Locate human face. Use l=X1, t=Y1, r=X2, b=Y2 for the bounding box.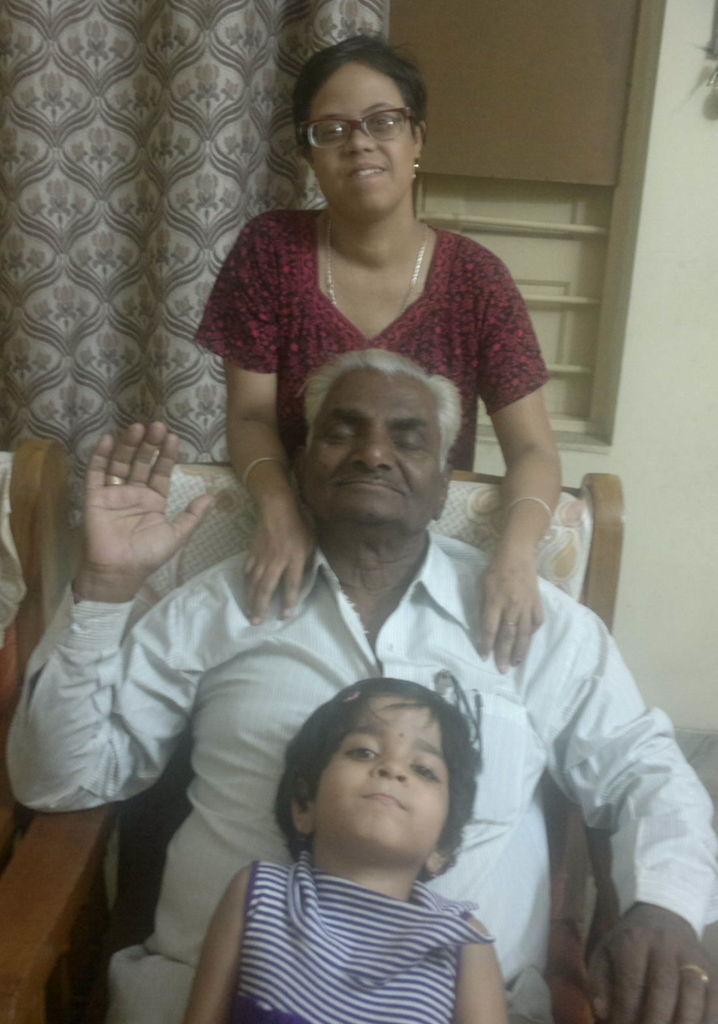
l=305, t=369, r=445, b=536.
